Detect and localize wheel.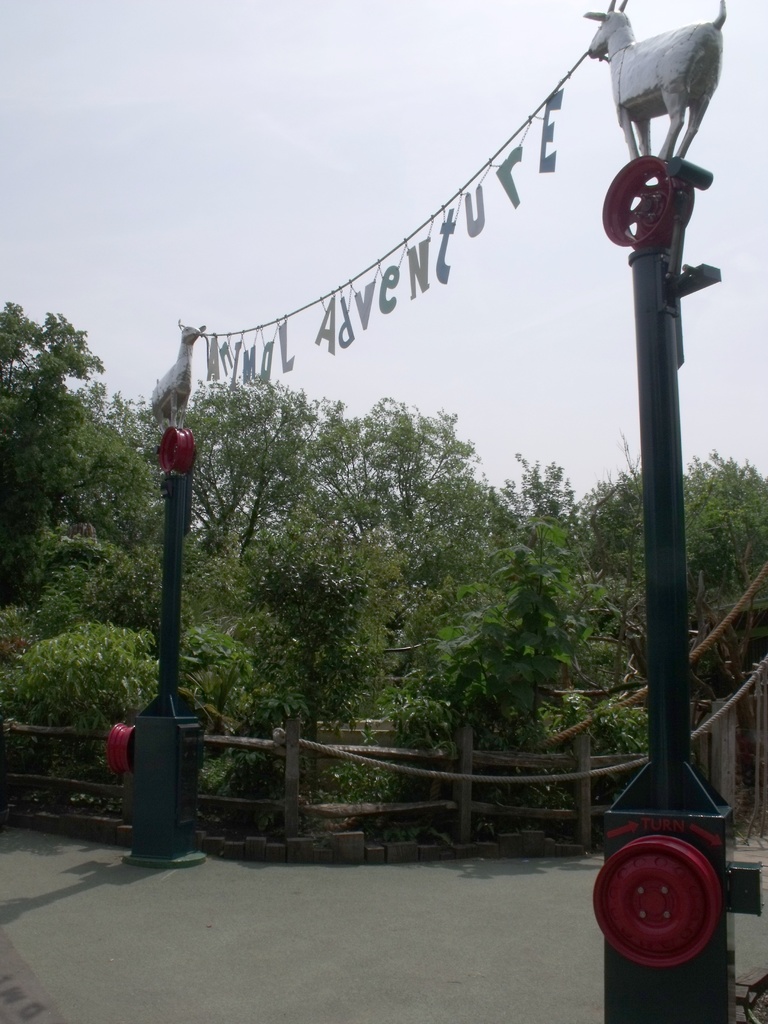
Localized at BBox(157, 422, 193, 477).
